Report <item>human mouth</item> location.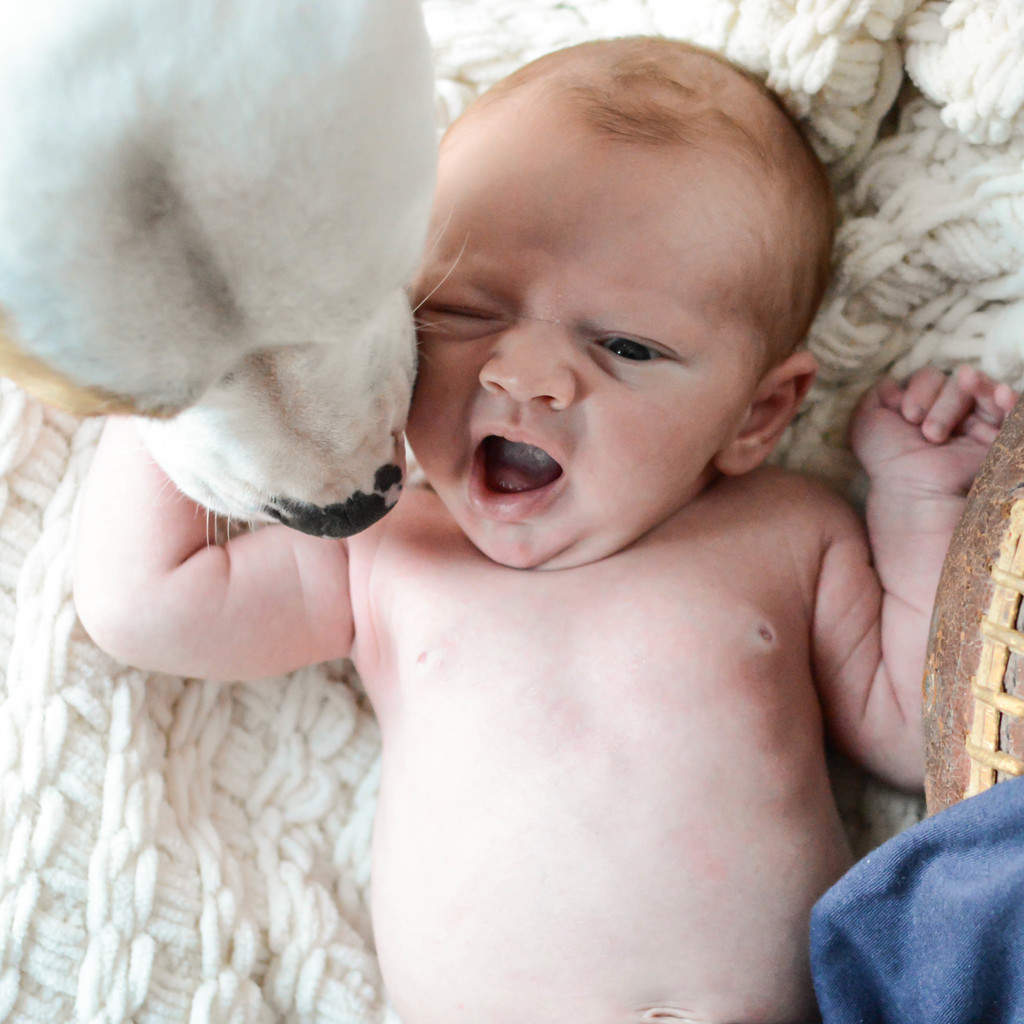
Report: 464,424,570,524.
